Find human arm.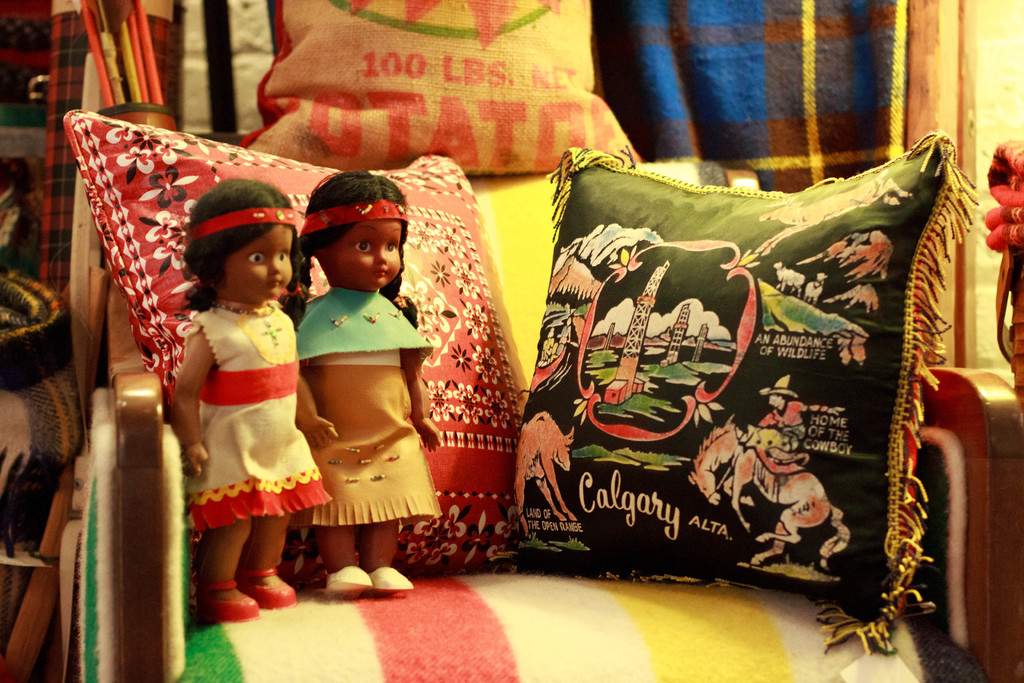
crop(403, 318, 468, 449).
